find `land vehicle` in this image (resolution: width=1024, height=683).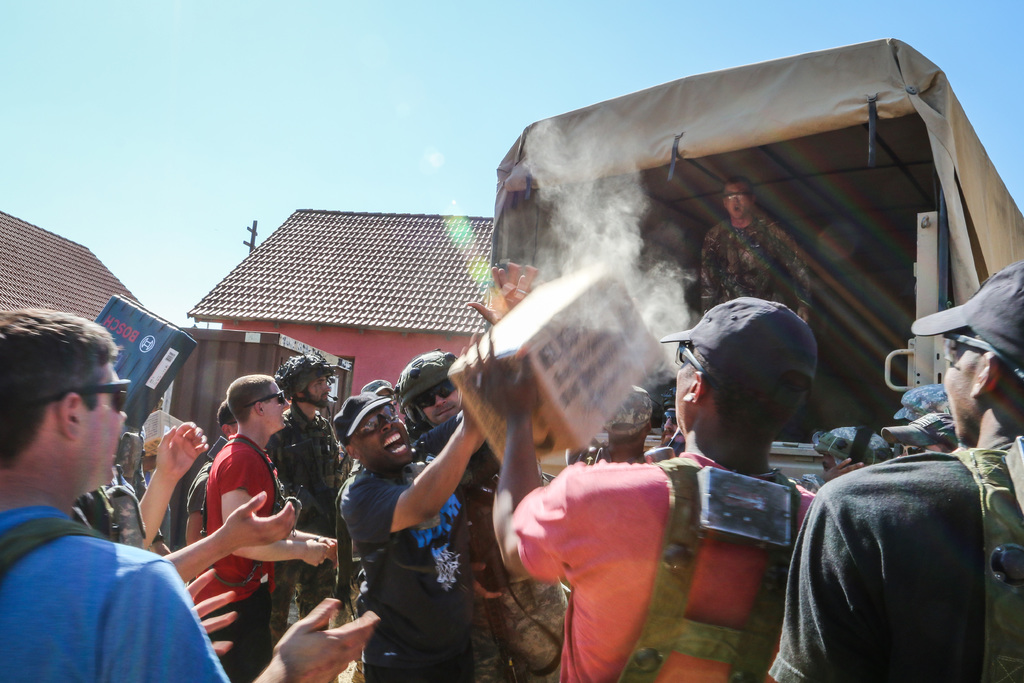
493 35 1023 485.
